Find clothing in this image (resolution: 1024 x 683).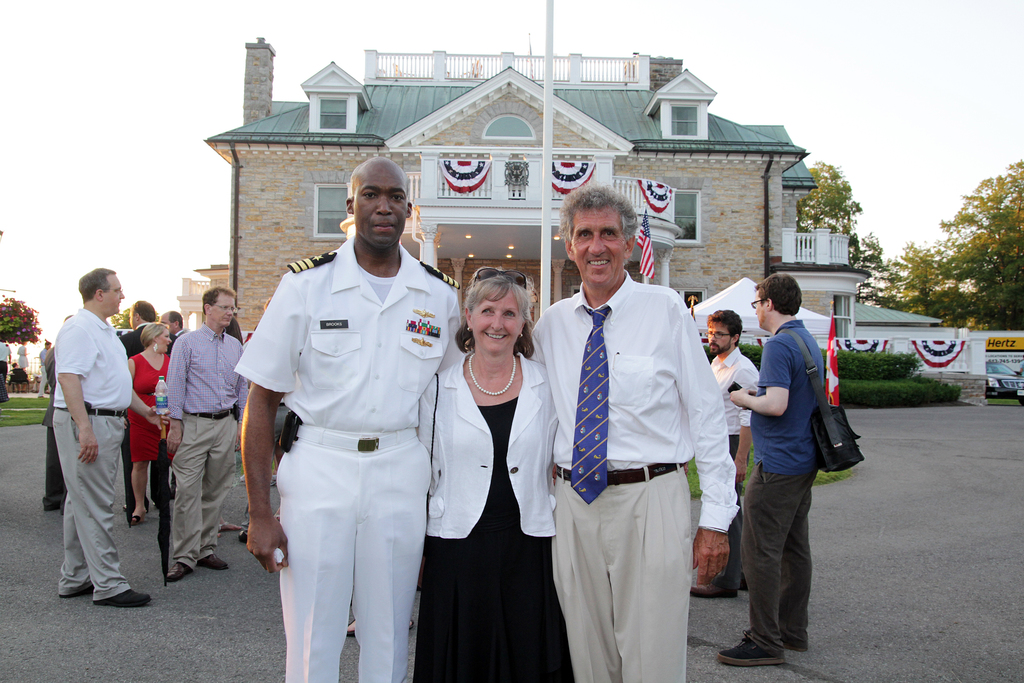
708:345:760:577.
